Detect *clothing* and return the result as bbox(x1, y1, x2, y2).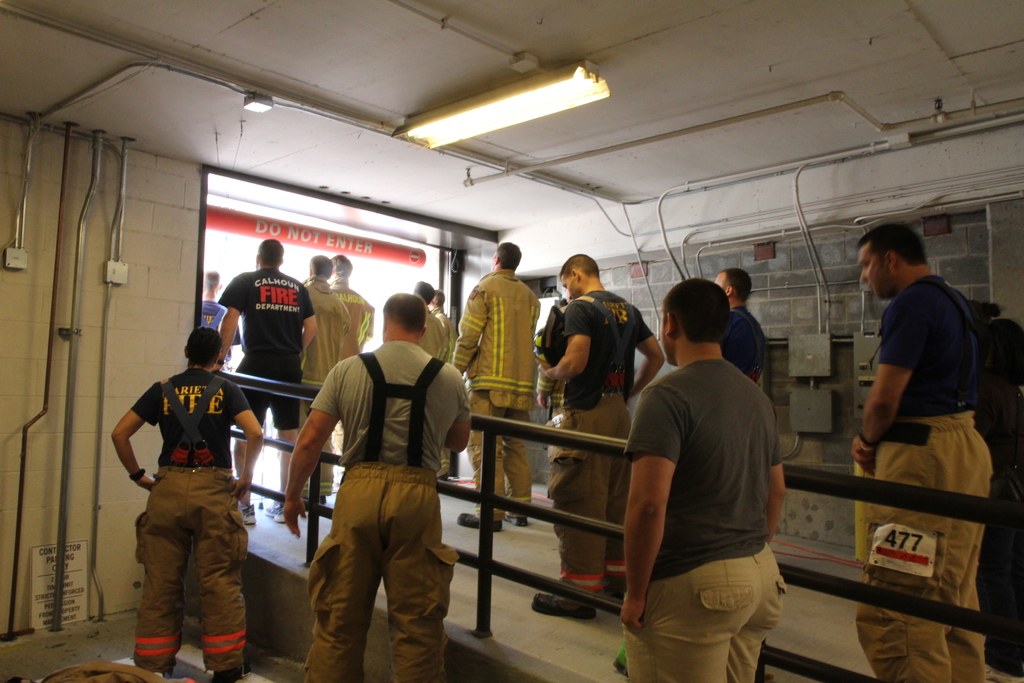
bbox(534, 302, 658, 605).
